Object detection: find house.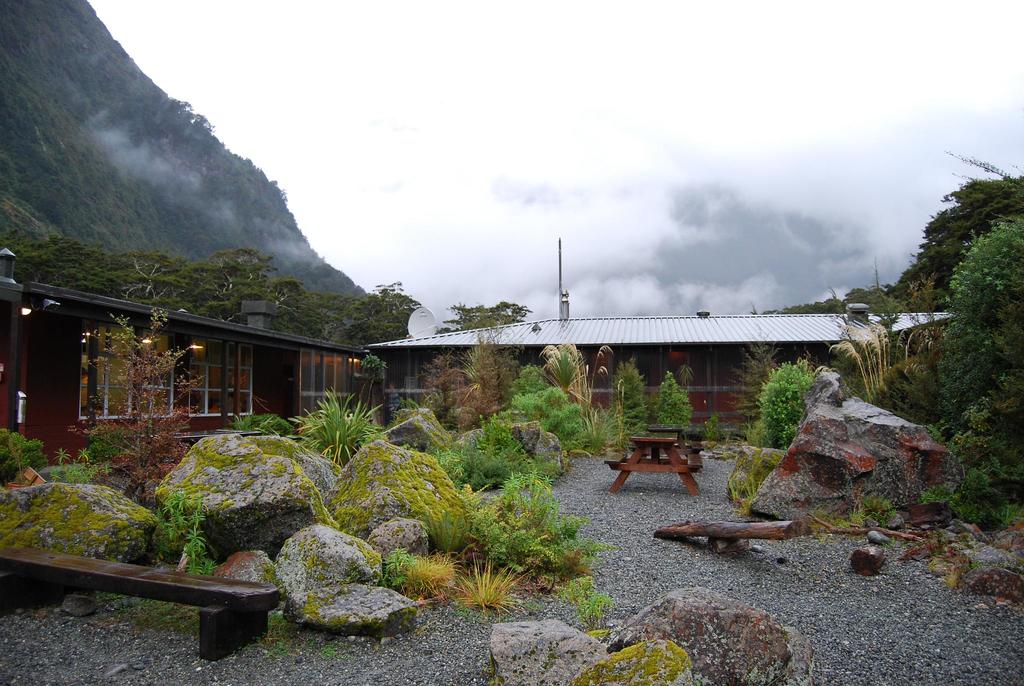
bbox=[390, 310, 797, 420].
